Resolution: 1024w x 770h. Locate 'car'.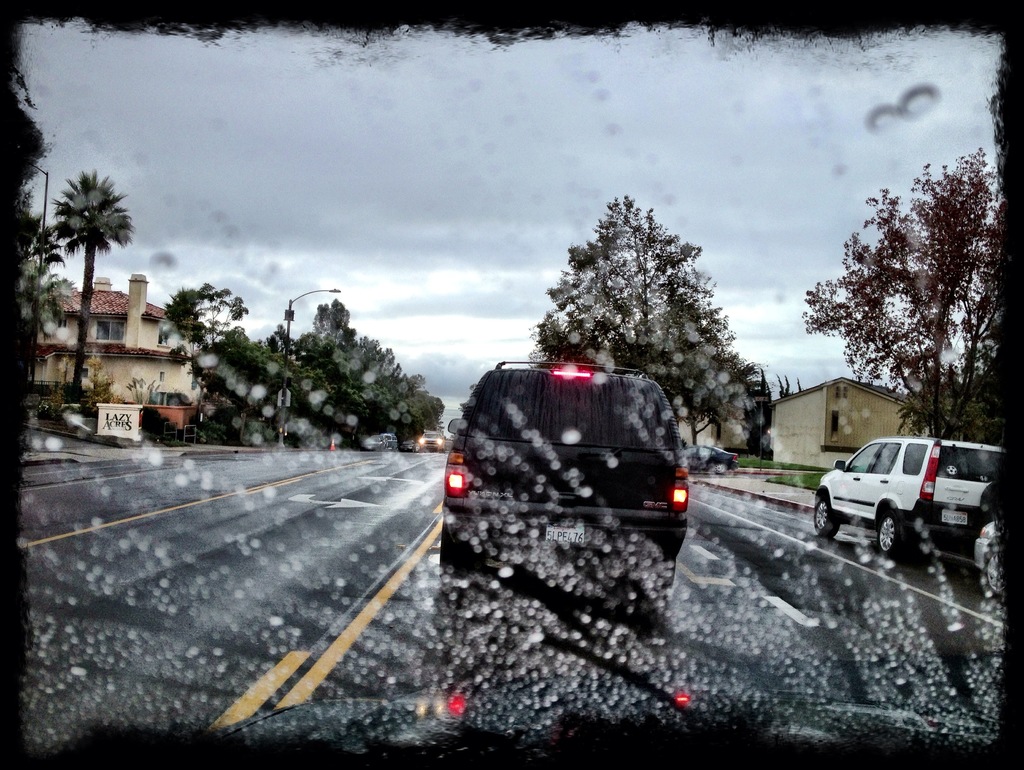
419,431,444,451.
